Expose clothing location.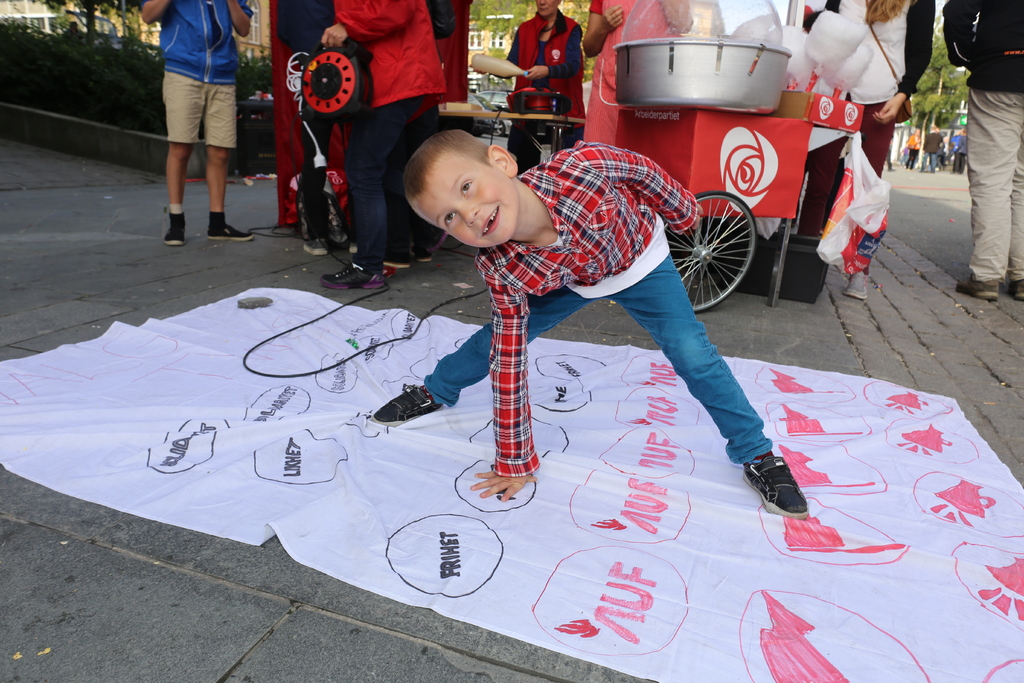
Exposed at [804, 0, 937, 277].
